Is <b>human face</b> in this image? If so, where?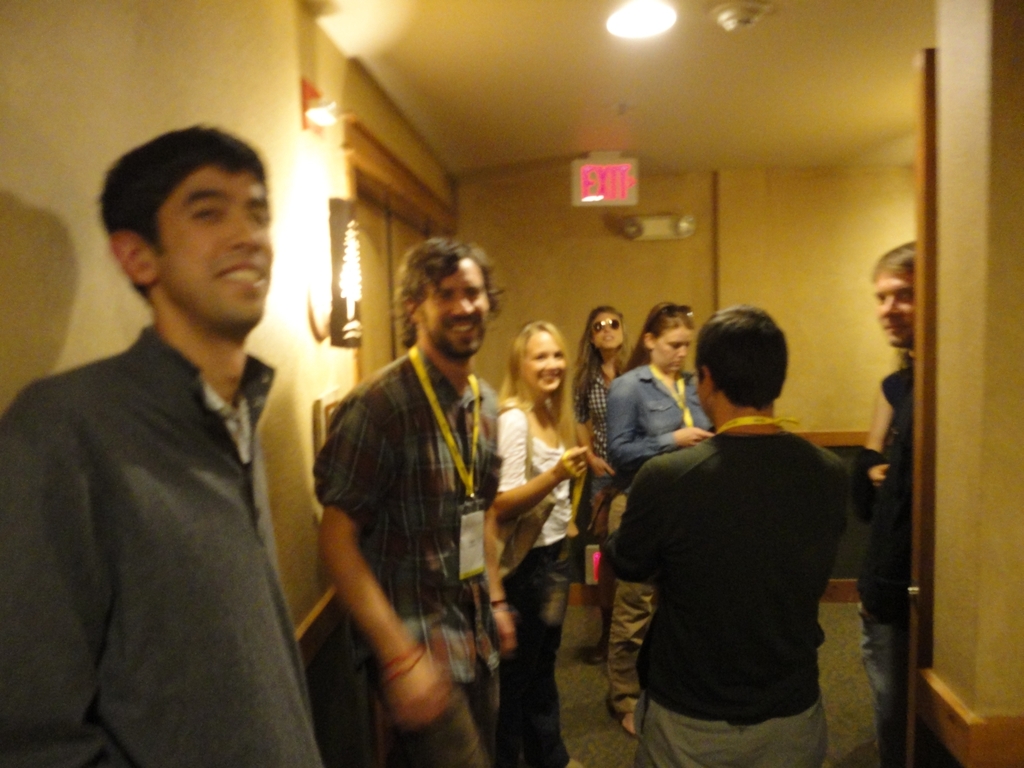
Yes, at select_region(416, 258, 491, 365).
